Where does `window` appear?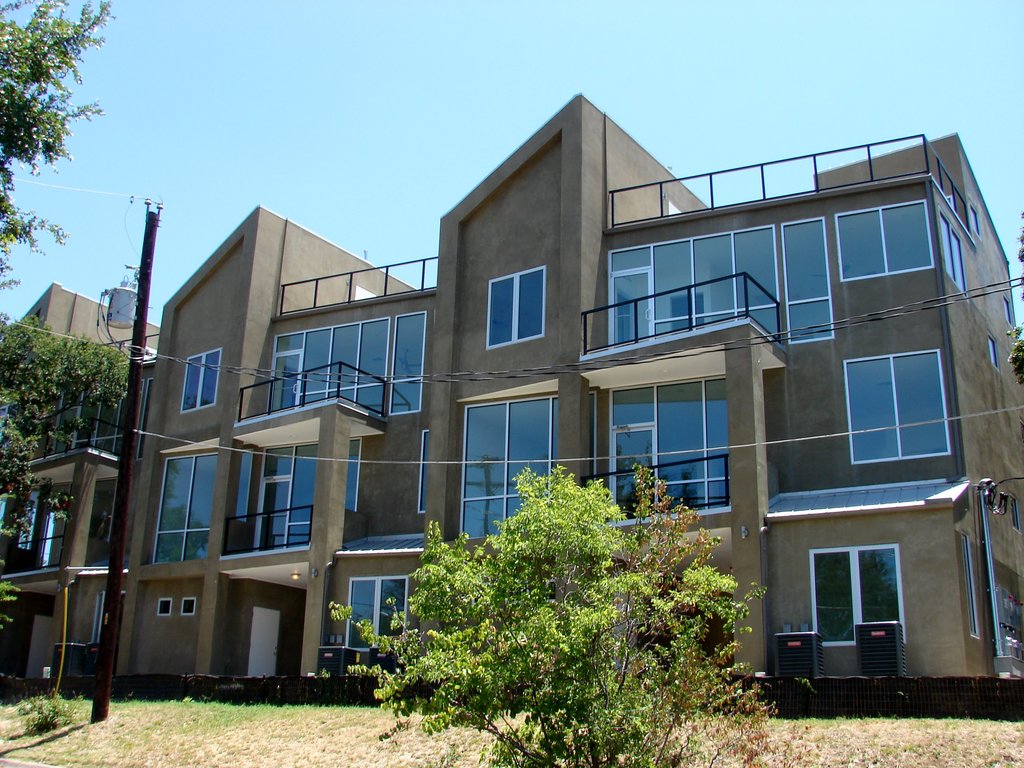
Appears at rect(1004, 300, 1016, 326).
